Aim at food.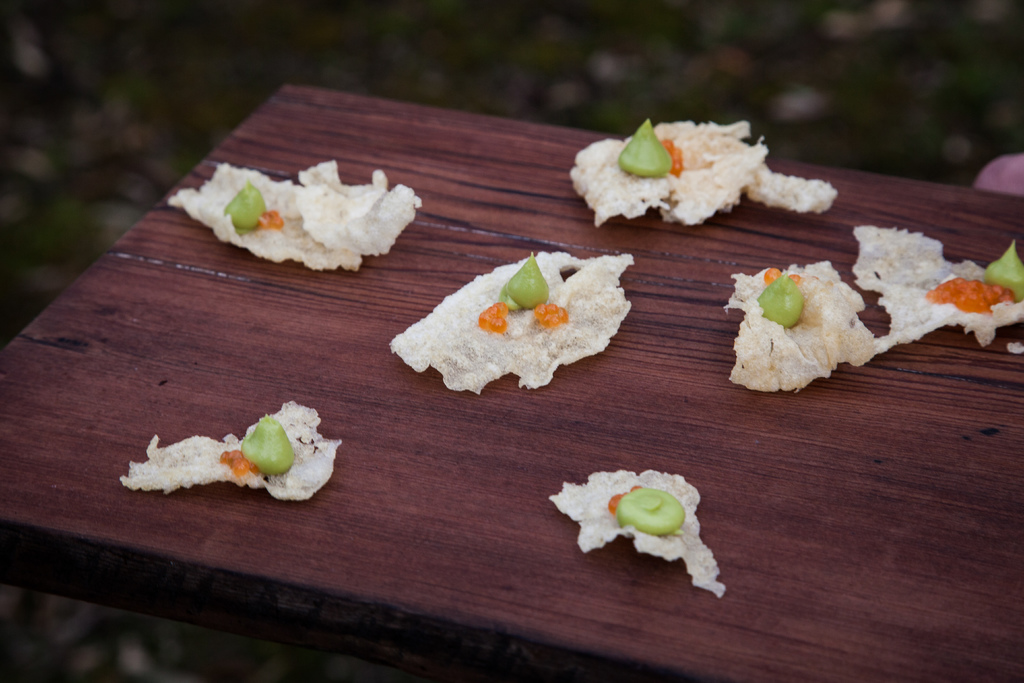
Aimed at detection(165, 160, 420, 278).
